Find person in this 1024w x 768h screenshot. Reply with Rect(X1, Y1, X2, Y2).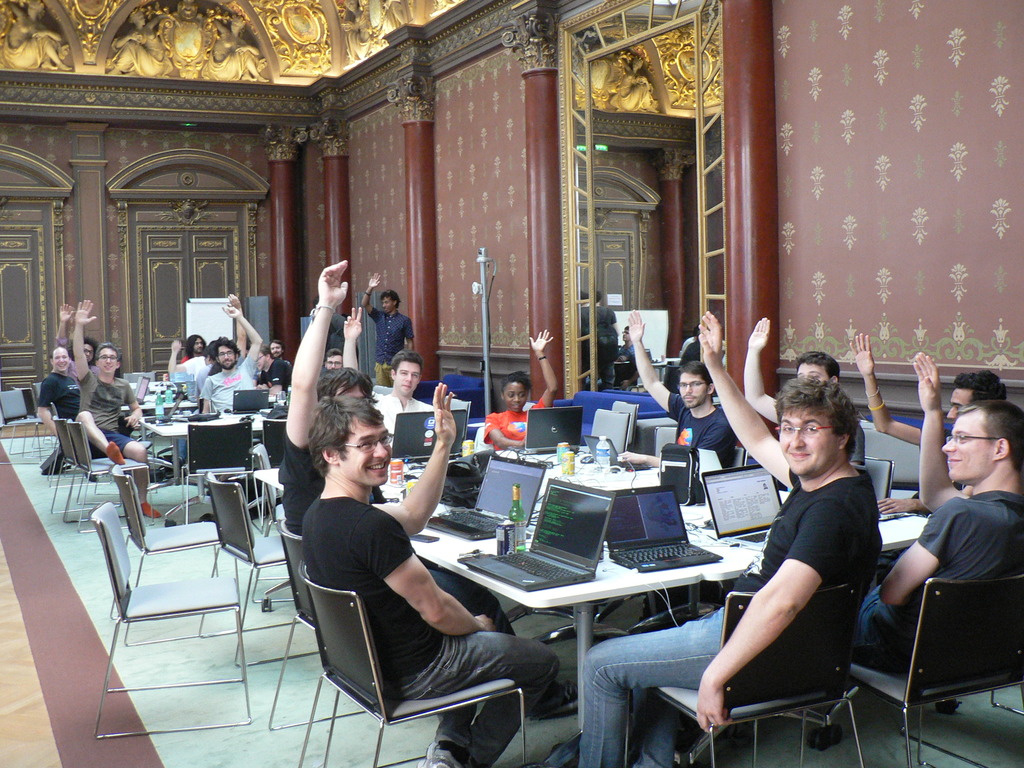
Rect(56, 303, 97, 387).
